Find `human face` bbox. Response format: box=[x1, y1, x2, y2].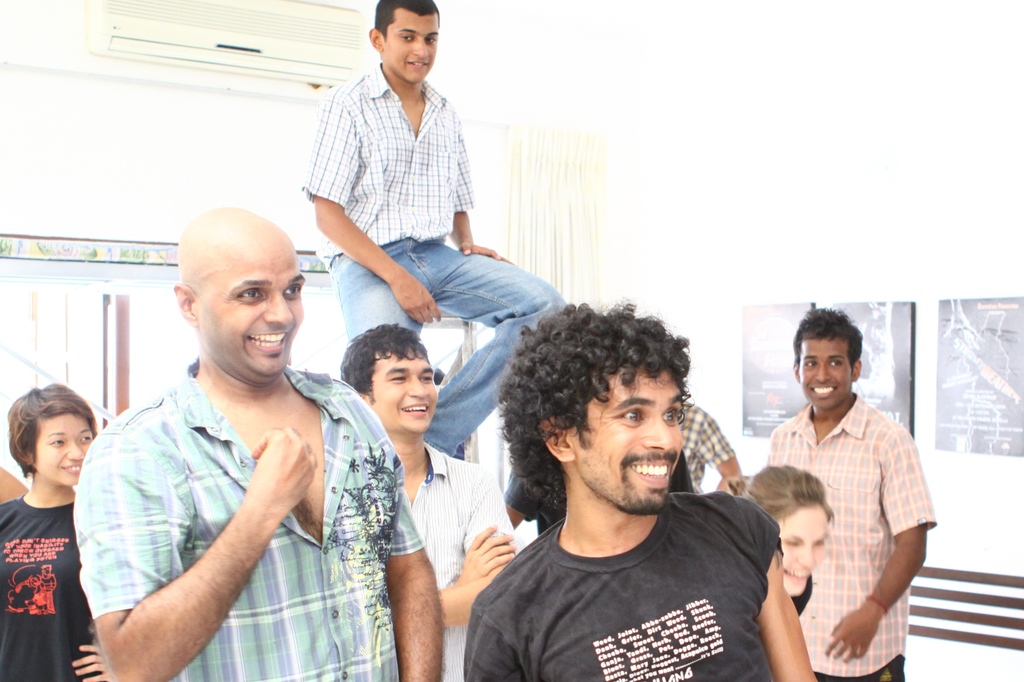
box=[781, 498, 826, 595].
